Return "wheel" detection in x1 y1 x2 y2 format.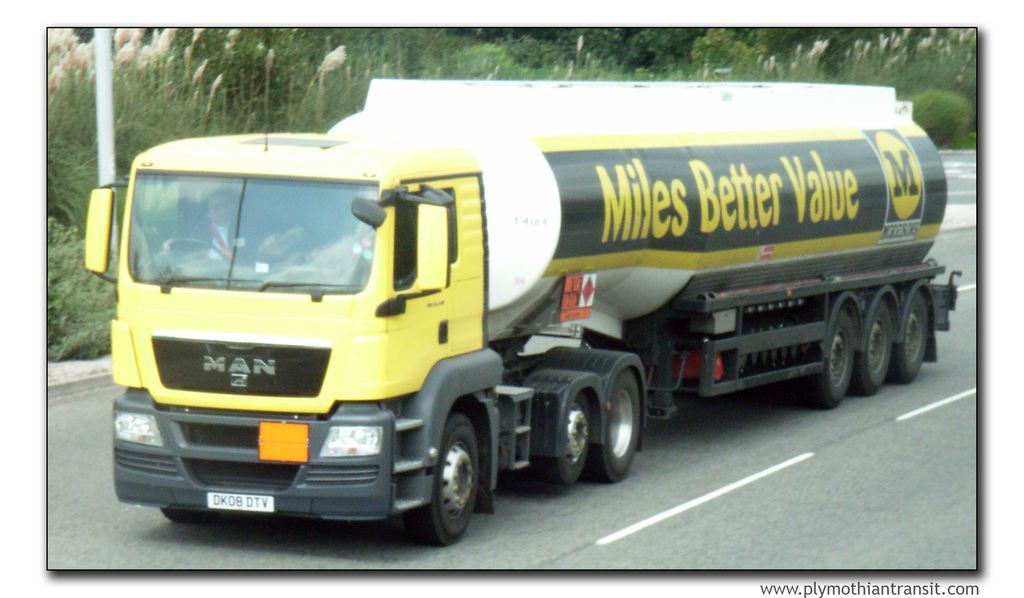
808 310 852 411.
